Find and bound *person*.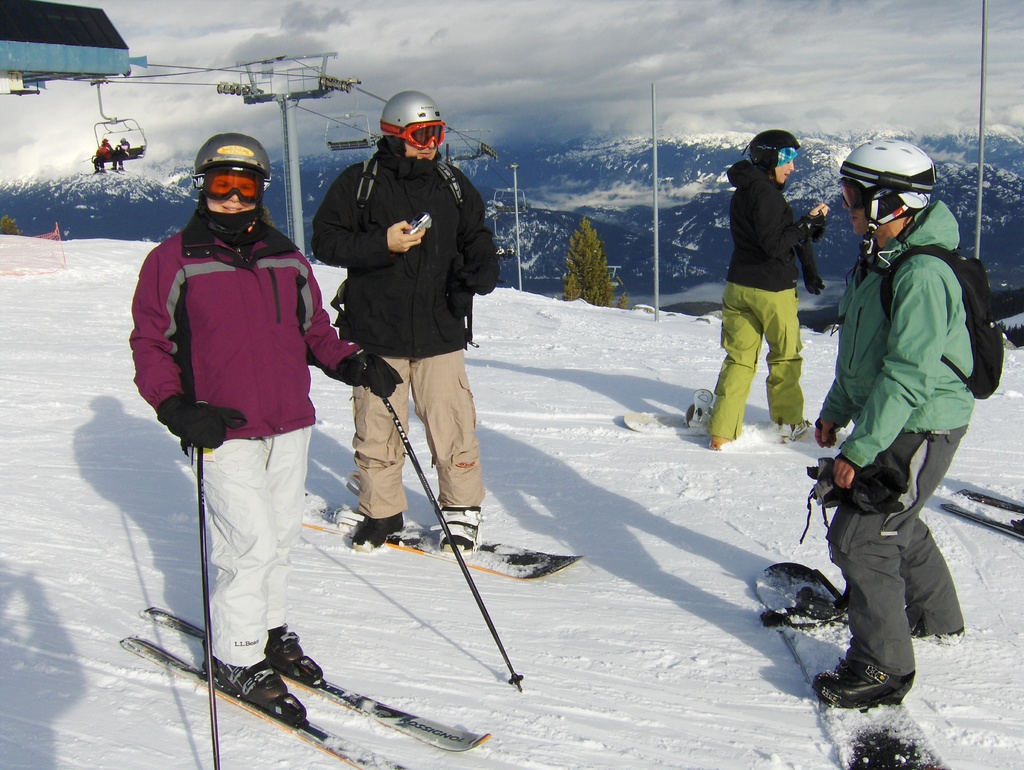
Bound: rect(308, 88, 501, 556).
